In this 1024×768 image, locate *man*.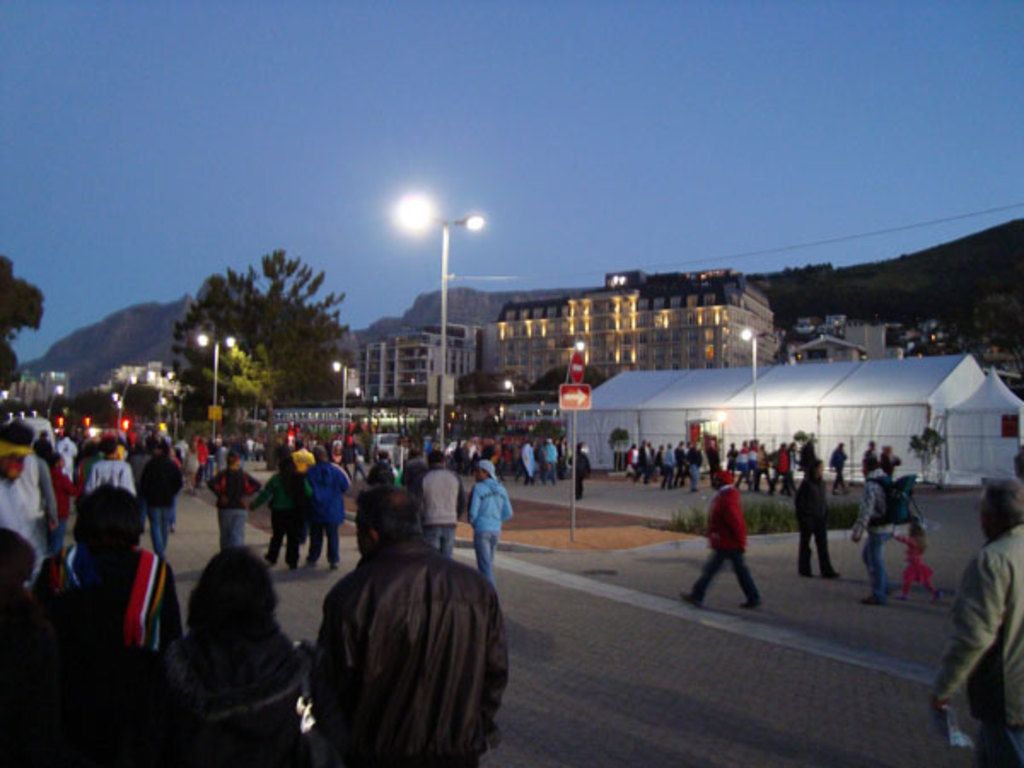
Bounding box: region(657, 445, 664, 474).
